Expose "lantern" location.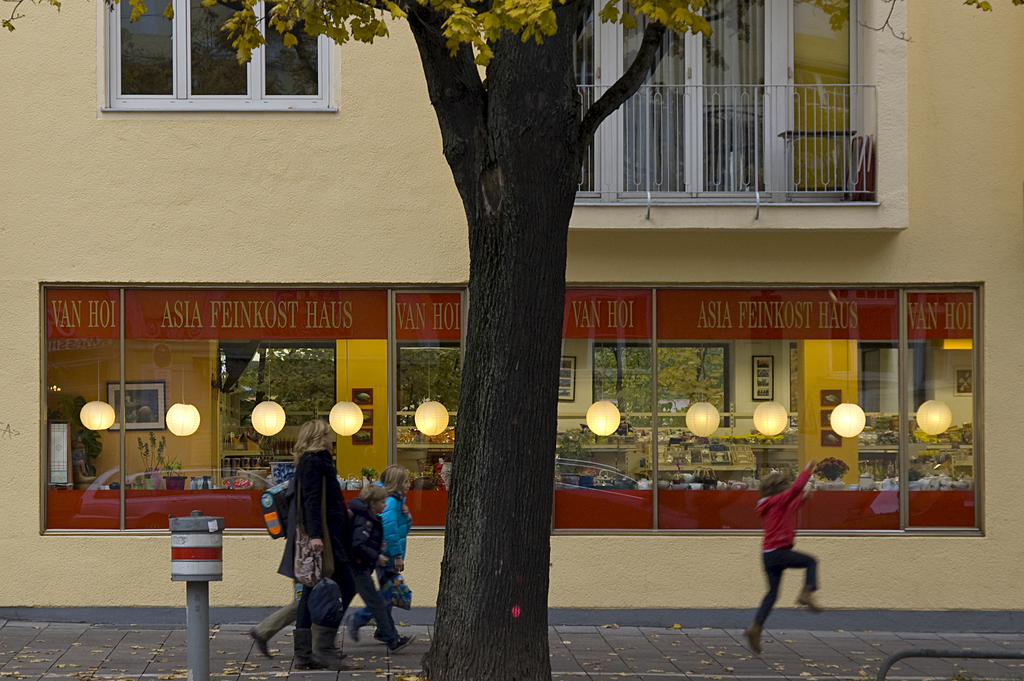
Exposed at l=78, t=402, r=114, b=430.
